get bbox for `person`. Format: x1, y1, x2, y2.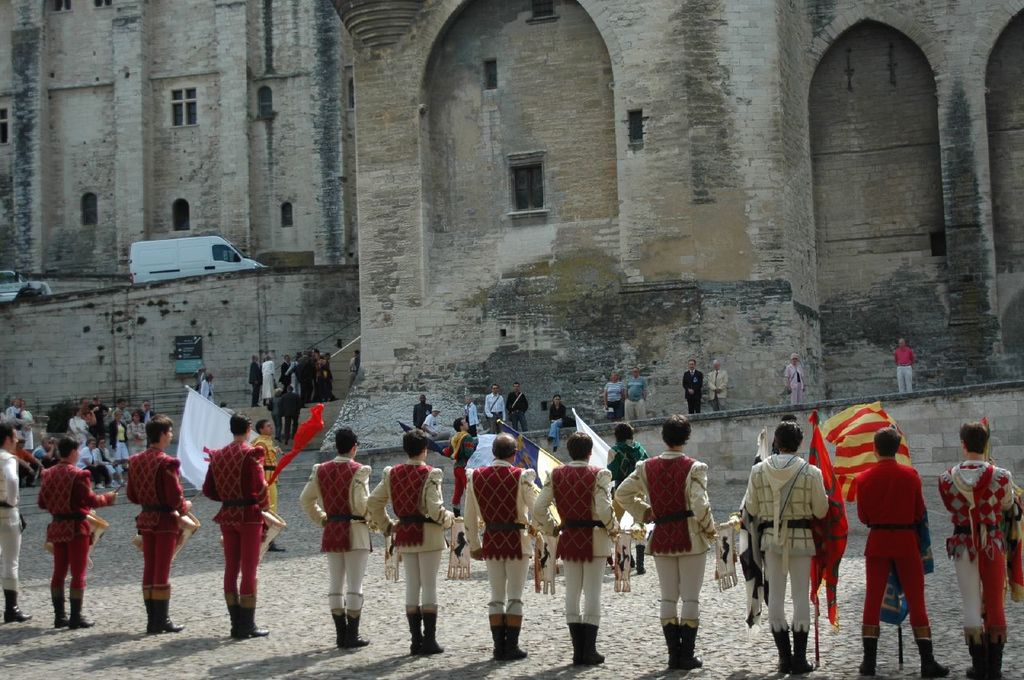
348, 347, 359, 394.
